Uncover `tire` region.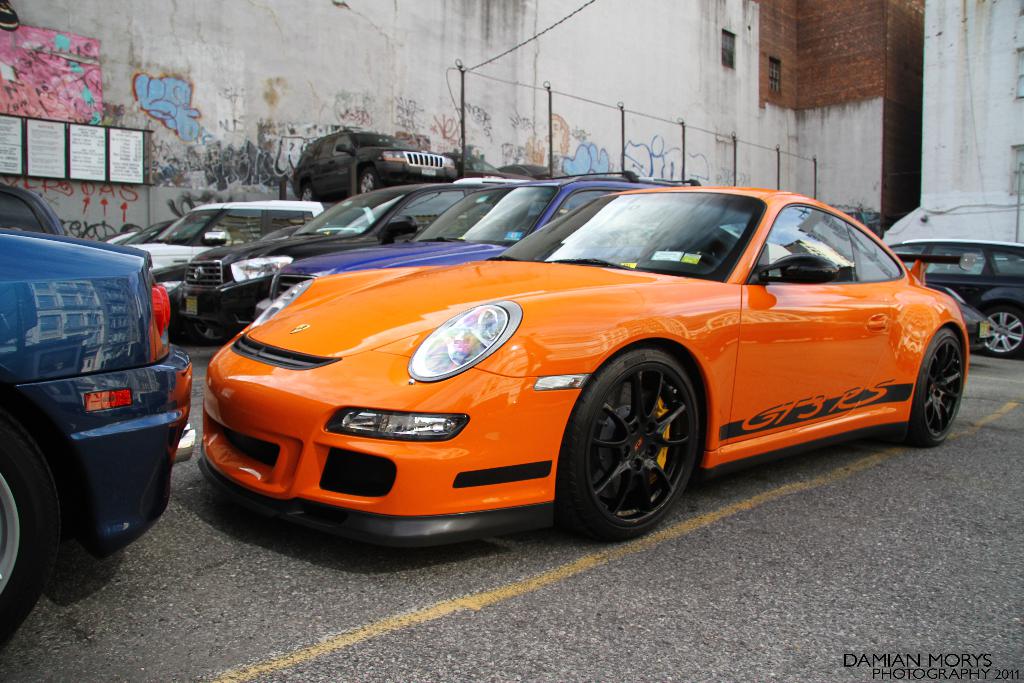
Uncovered: 986:309:1023:360.
